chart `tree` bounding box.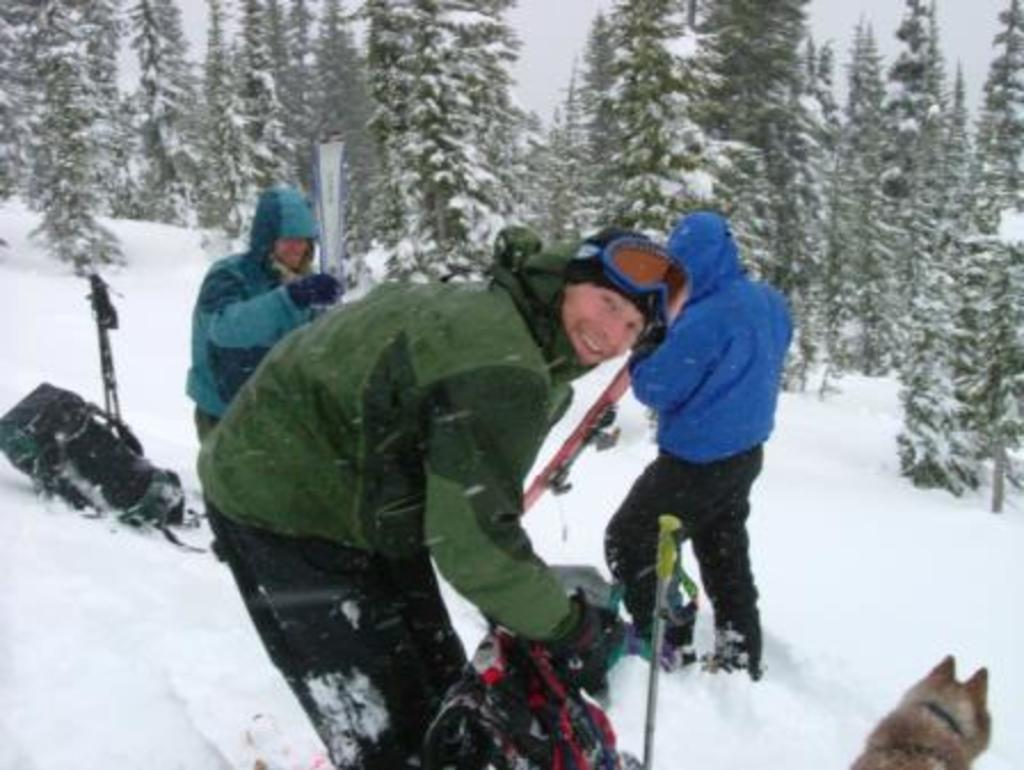
Charted: [331,0,578,274].
